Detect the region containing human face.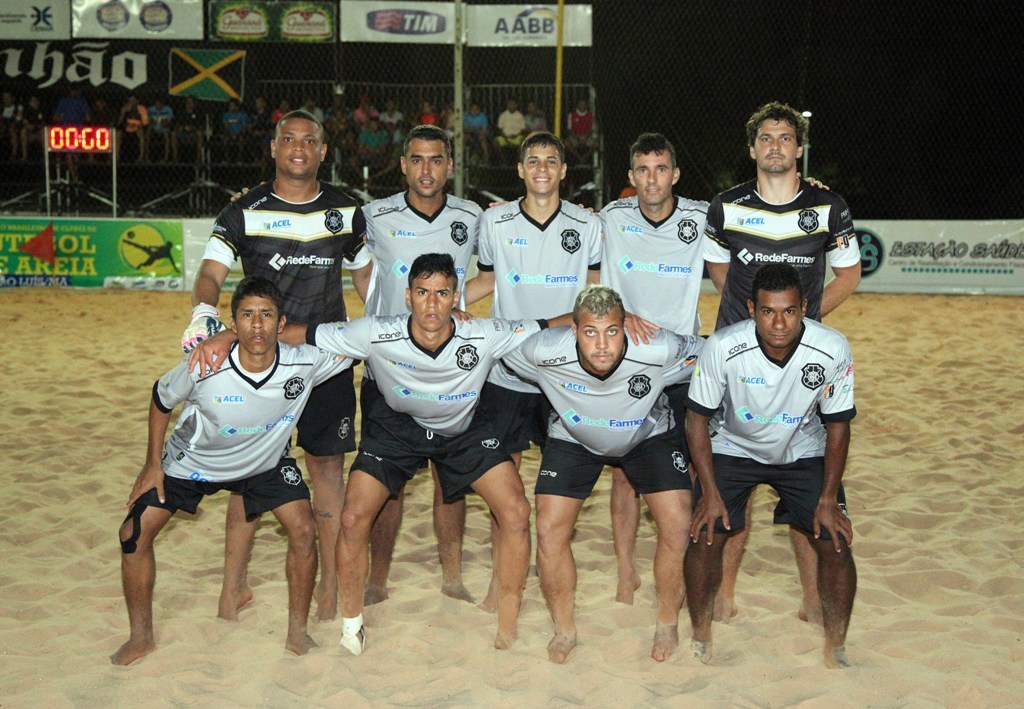
left=755, top=120, right=796, bottom=172.
